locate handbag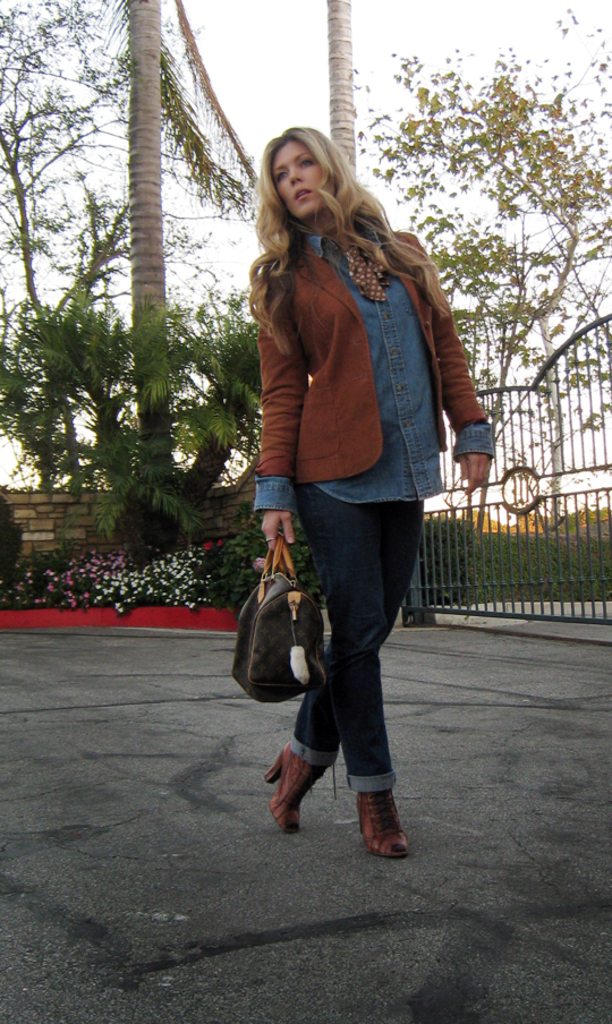
(227, 534, 326, 702)
